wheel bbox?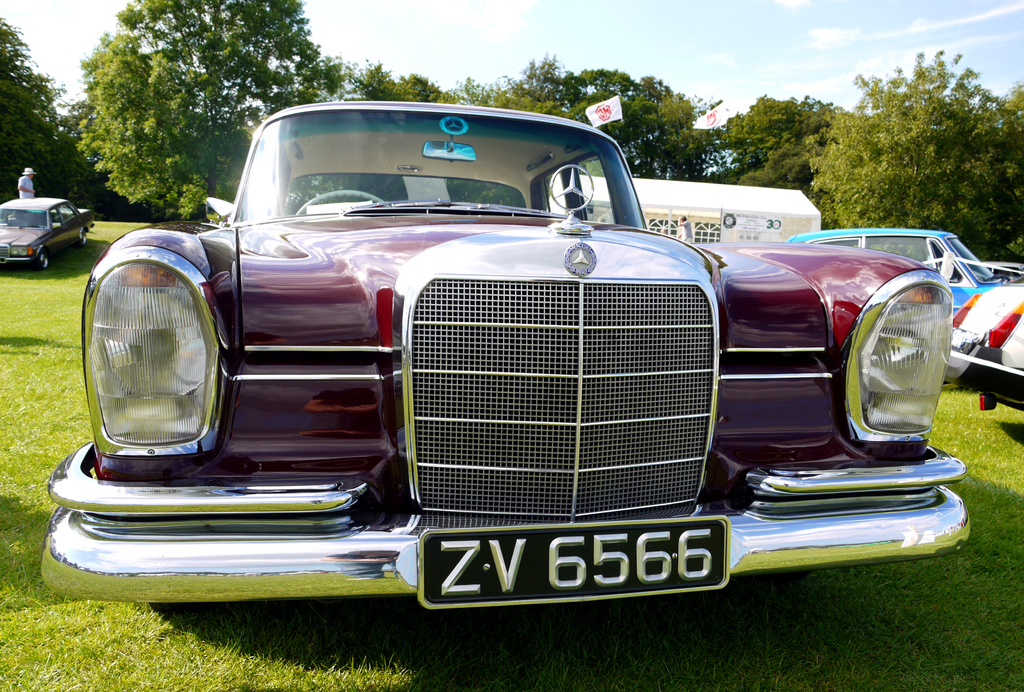
BBox(35, 252, 50, 270)
